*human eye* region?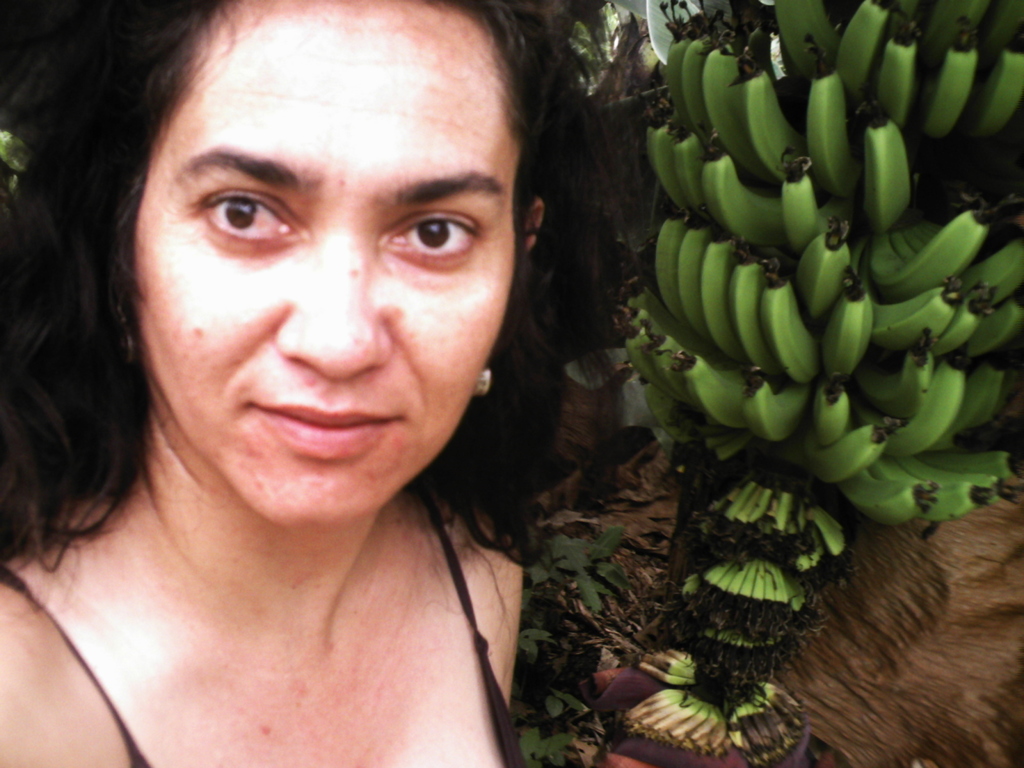
detection(376, 209, 483, 271)
